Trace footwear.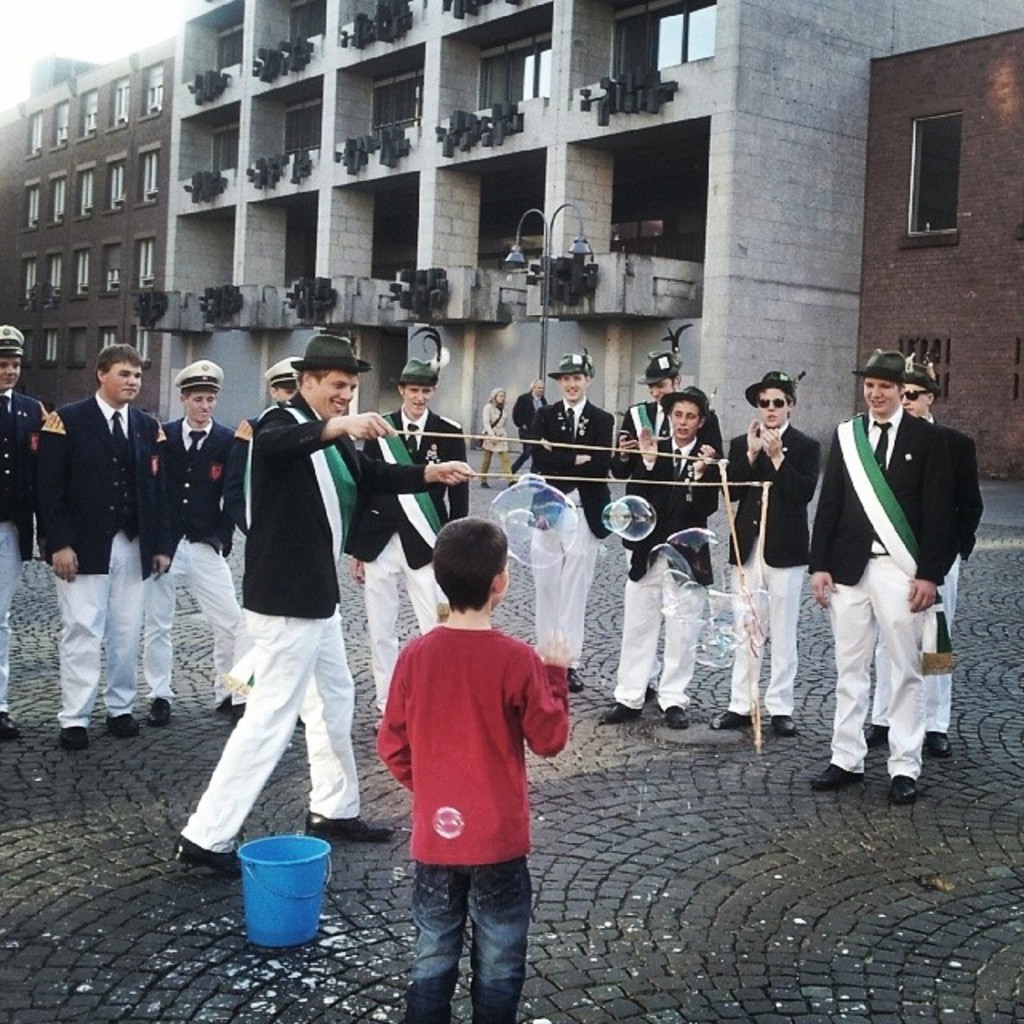
Traced to 59:722:90:750.
